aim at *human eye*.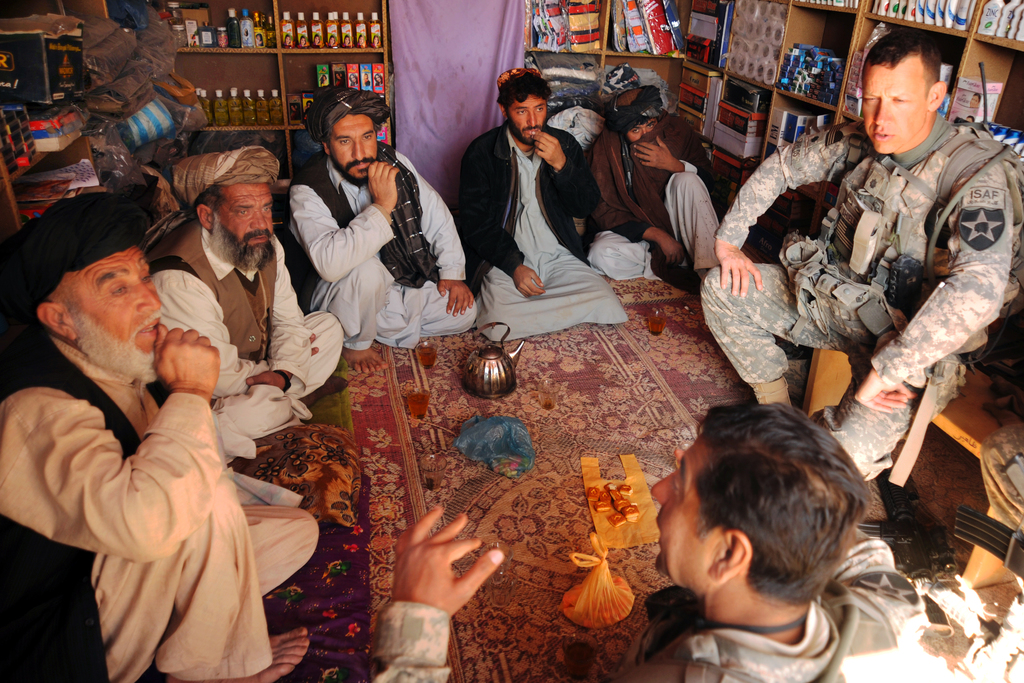
Aimed at 260/206/275/215.
